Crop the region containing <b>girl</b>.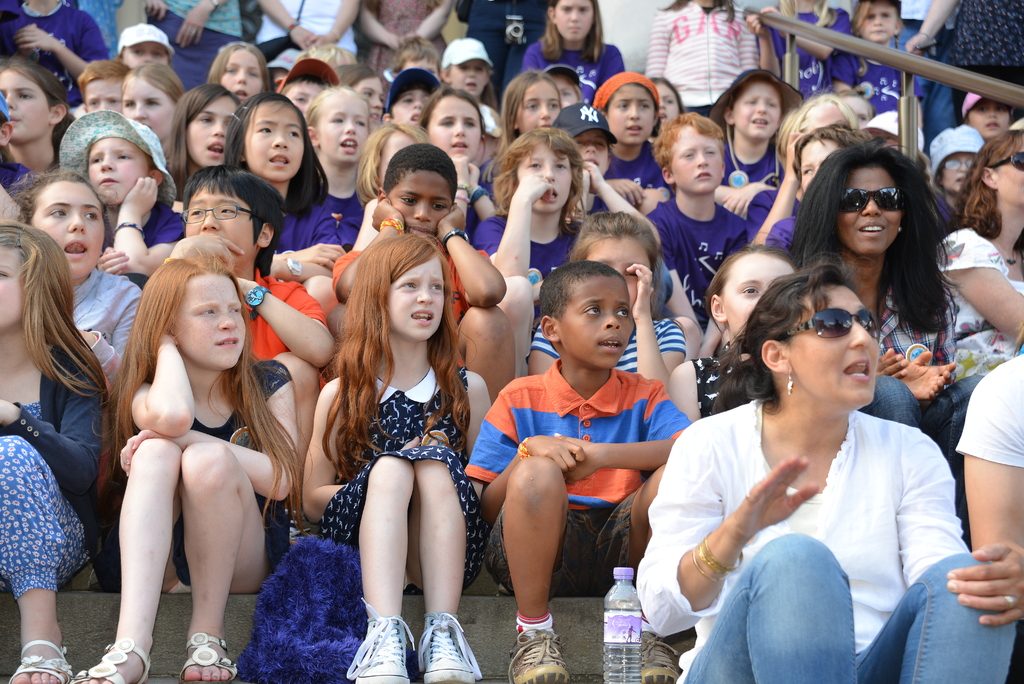
Crop region: [668, 237, 806, 422].
